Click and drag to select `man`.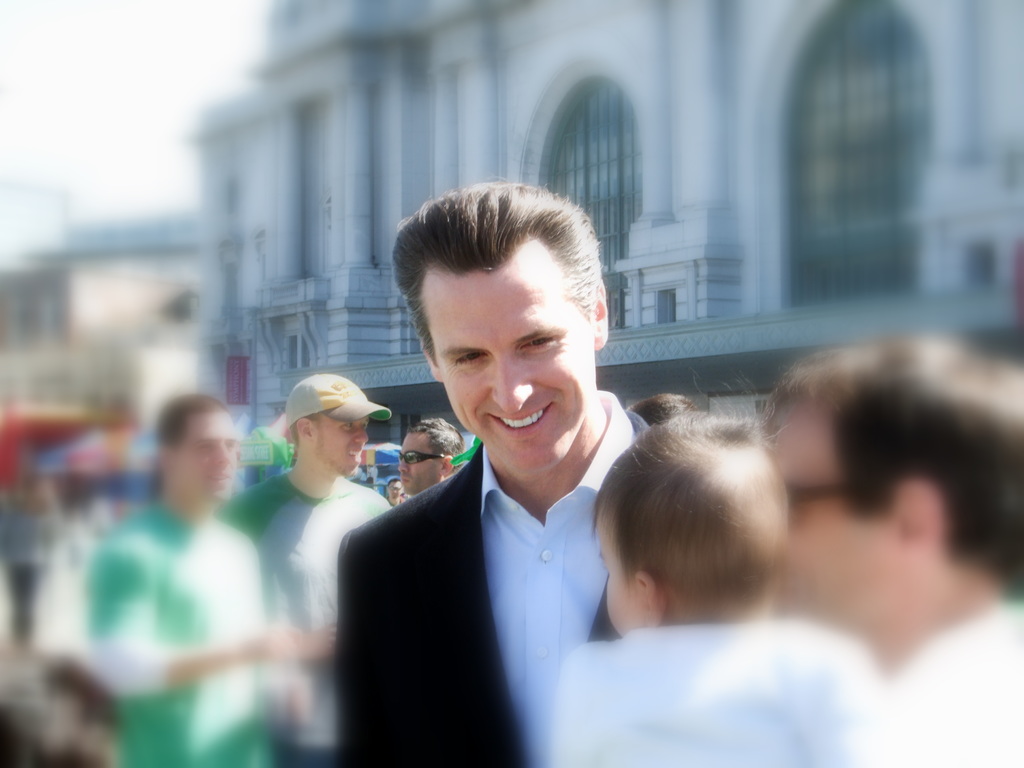
Selection: x1=241 y1=373 x2=417 y2=759.
